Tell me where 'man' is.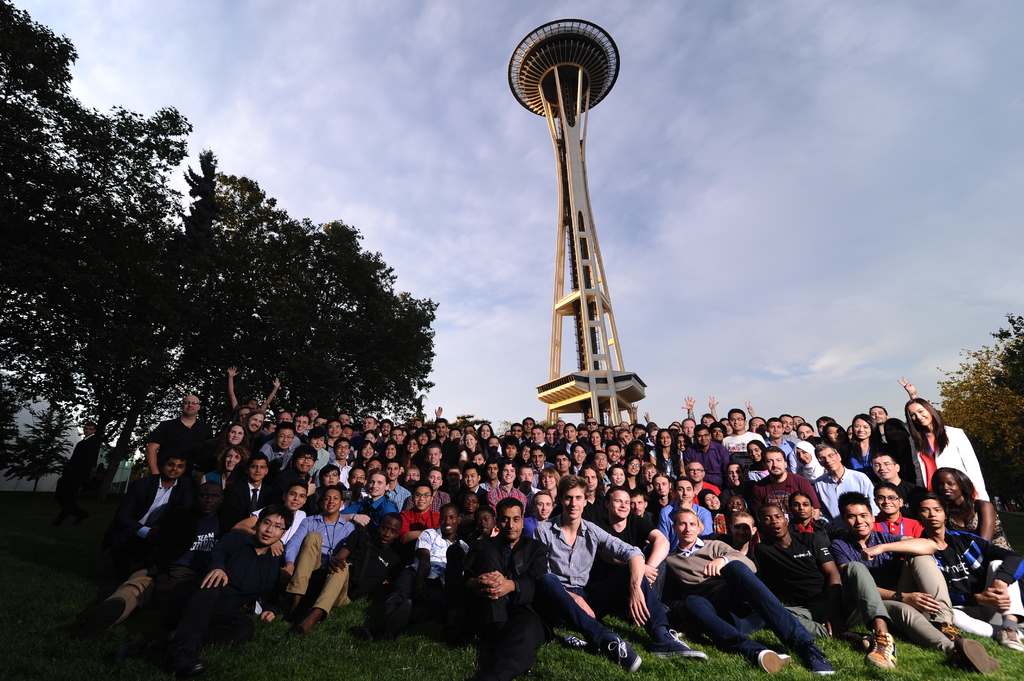
'man' is at l=529, t=469, r=658, b=673.
